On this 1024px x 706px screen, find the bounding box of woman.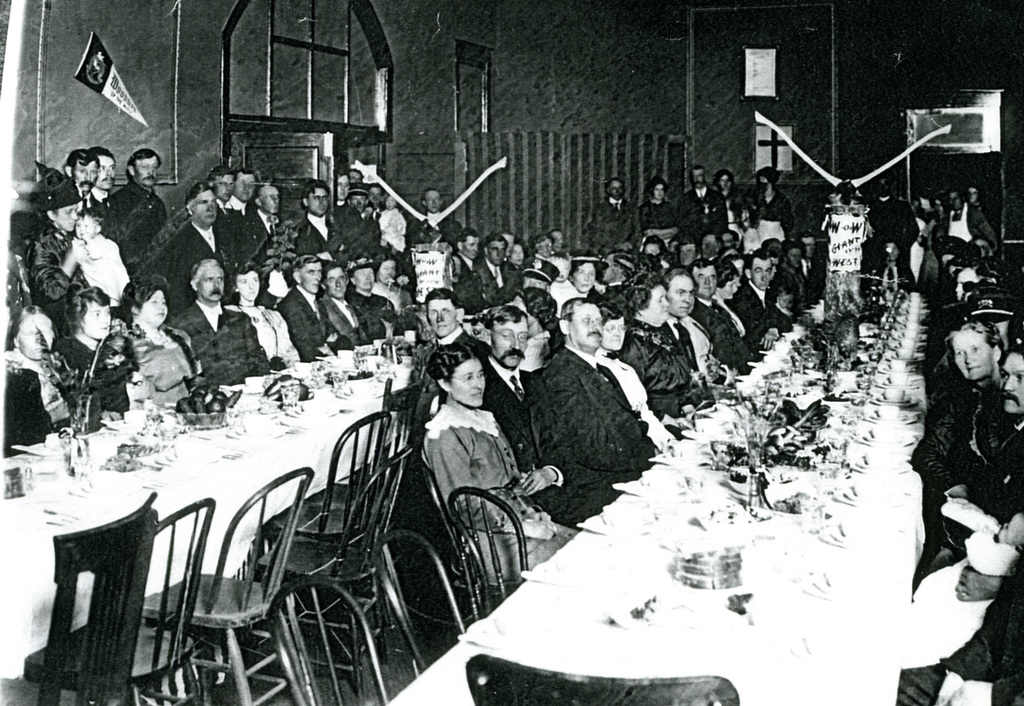
Bounding box: [x1=636, y1=175, x2=681, y2=252].
